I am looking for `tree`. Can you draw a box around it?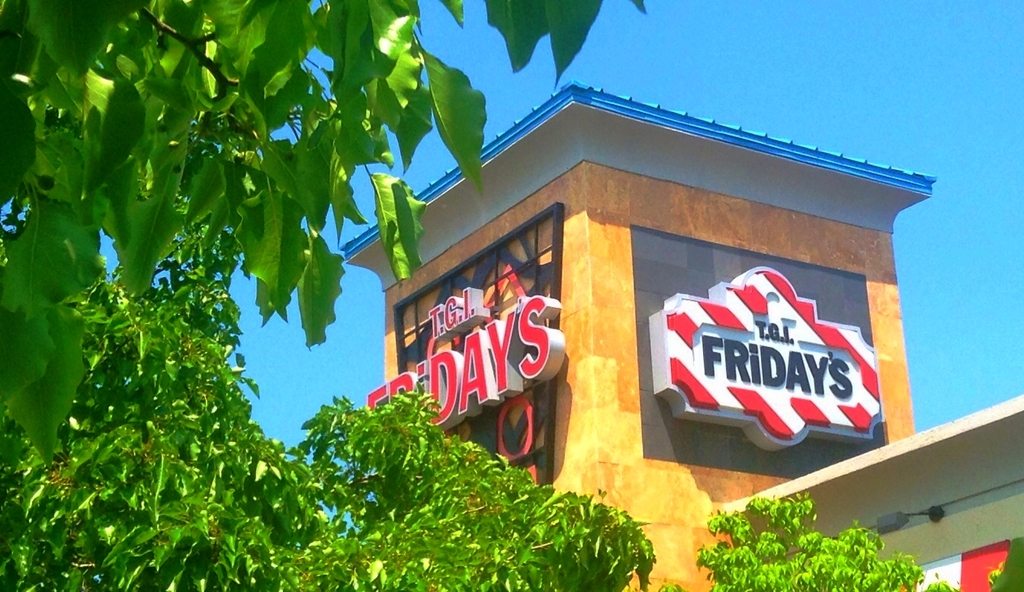
Sure, the bounding box is [x1=1, y1=102, x2=657, y2=591].
